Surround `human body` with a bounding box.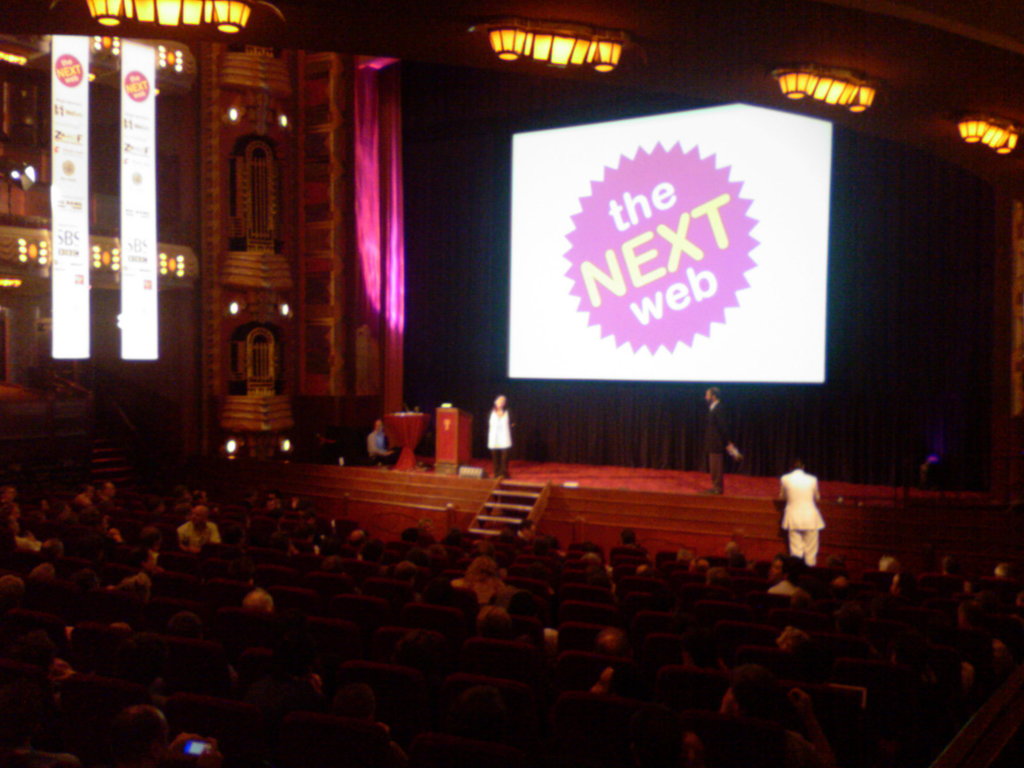
(205, 665, 243, 700).
